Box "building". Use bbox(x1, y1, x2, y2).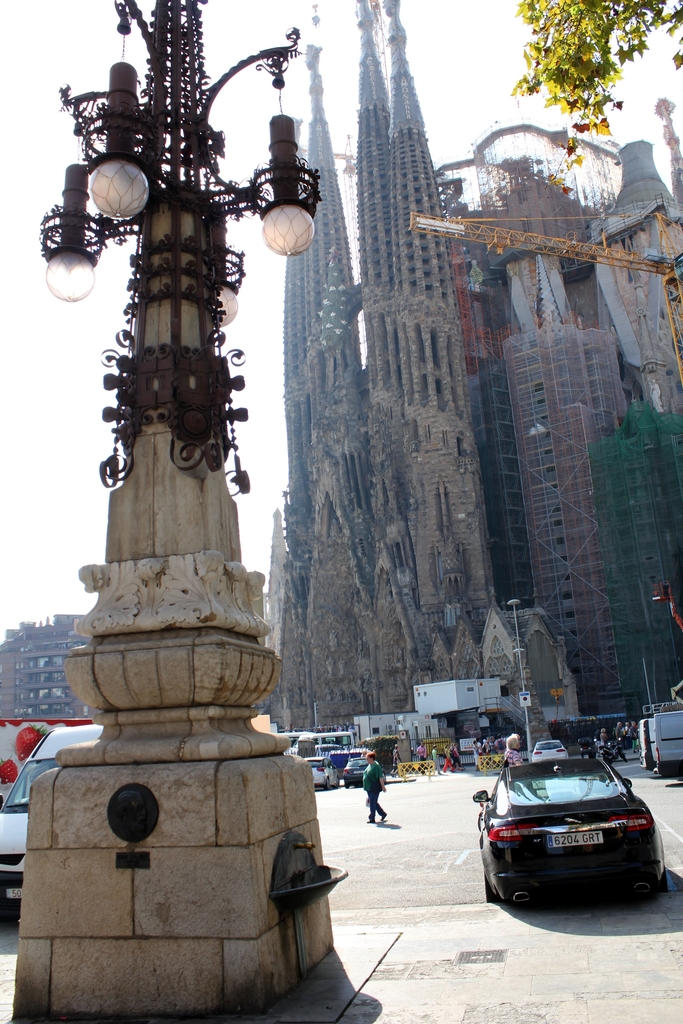
bbox(453, 149, 598, 328).
